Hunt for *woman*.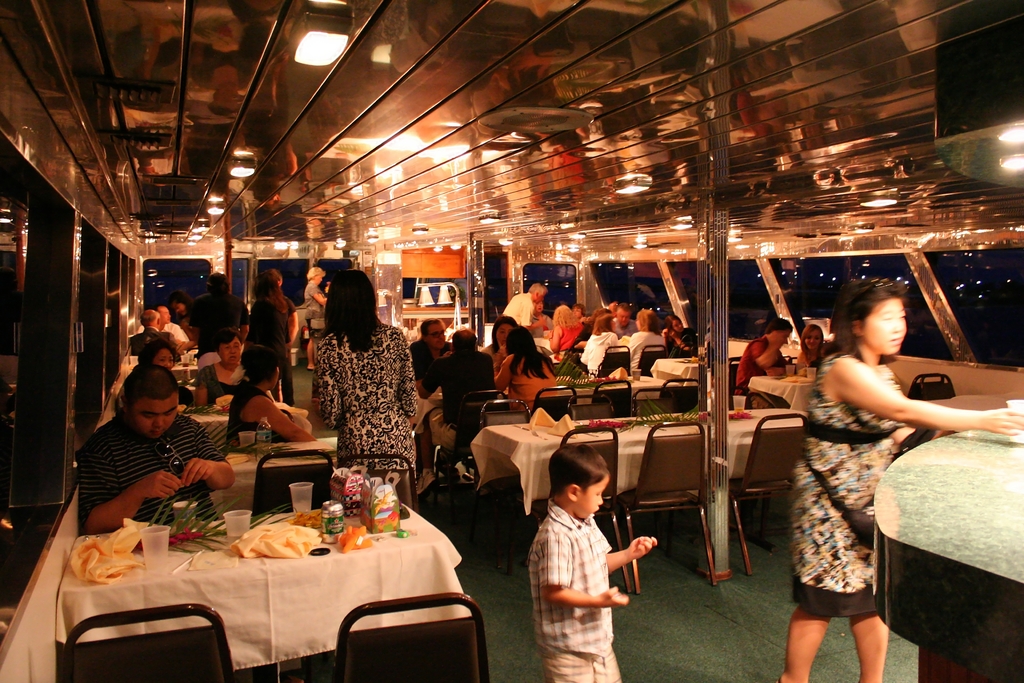
Hunted down at (225, 345, 316, 454).
